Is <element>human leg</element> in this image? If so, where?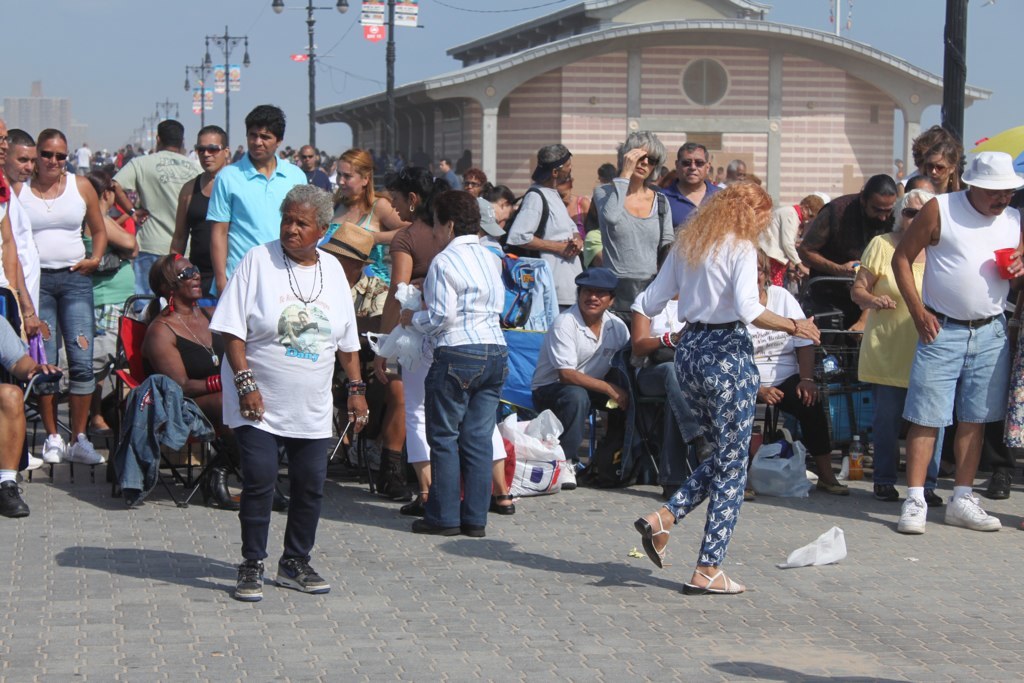
Yes, at <bbox>773, 371, 845, 490</bbox>.
